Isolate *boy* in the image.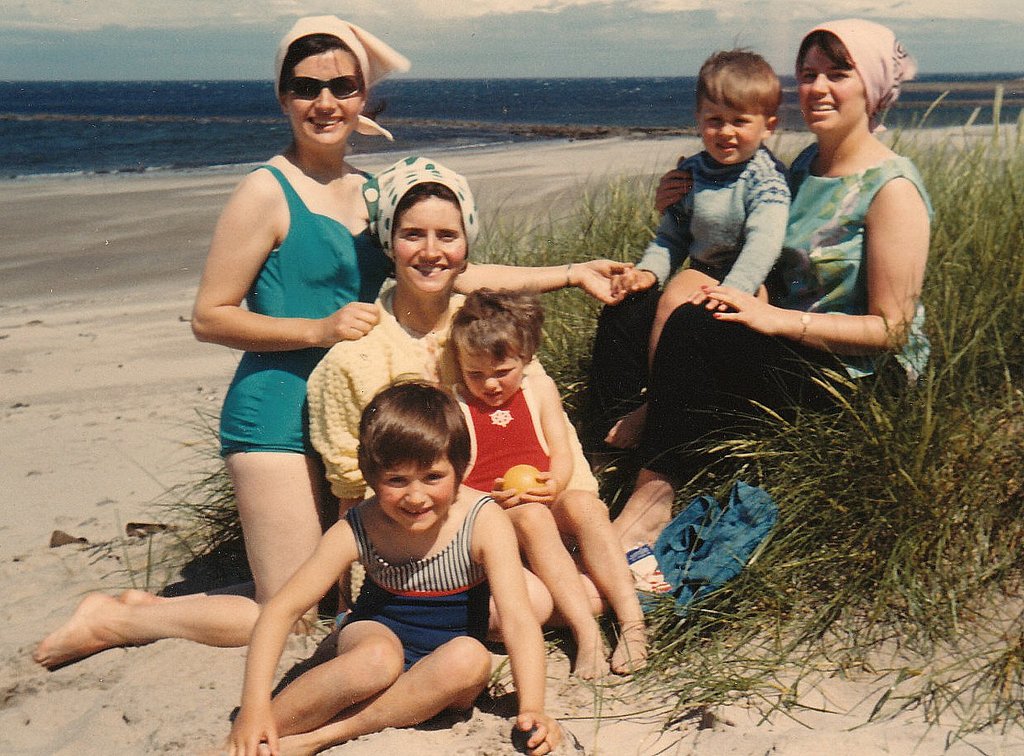
Isolated region: 576, 30, 799, 453.
